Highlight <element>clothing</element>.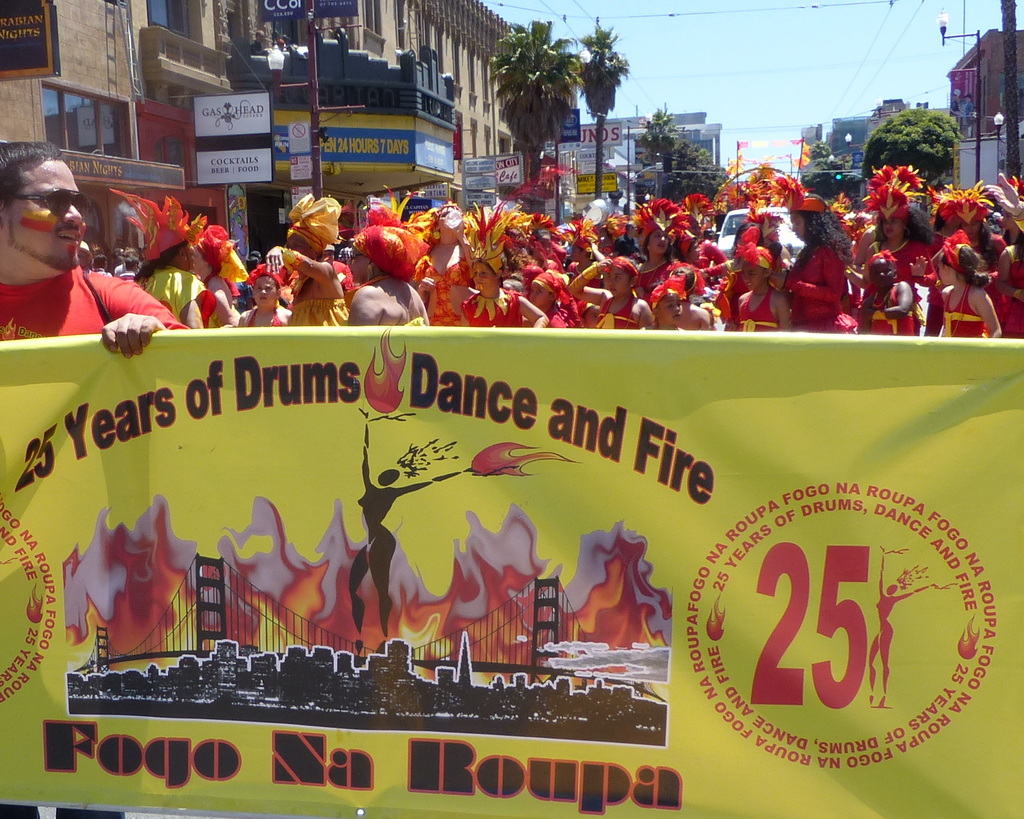
Highlighted region: 346:198:428:283.
